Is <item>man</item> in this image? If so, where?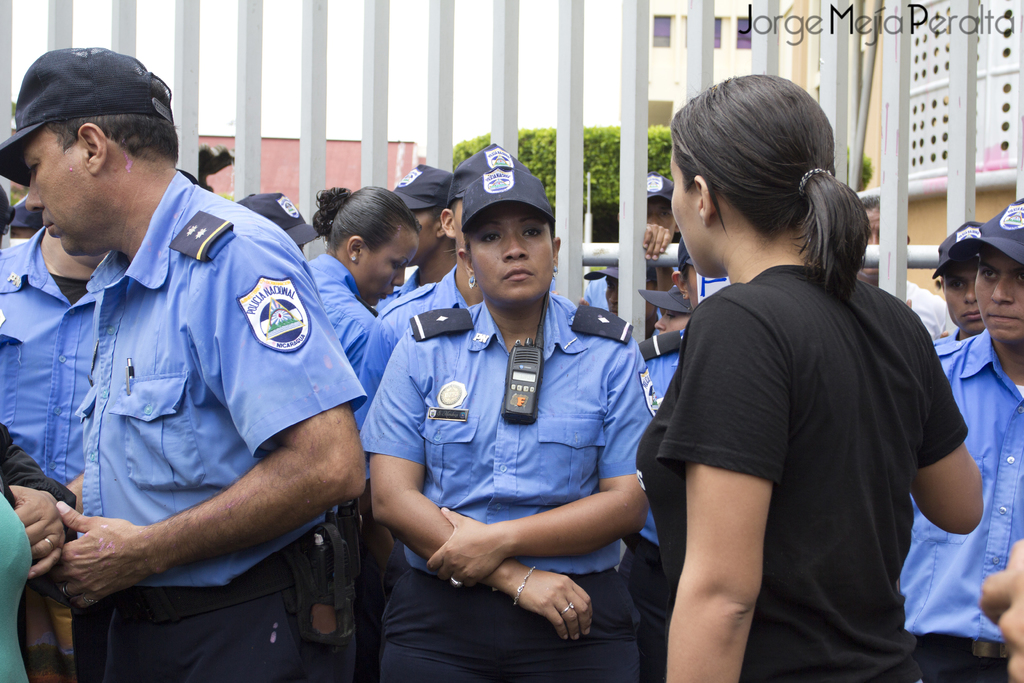
Yes, at left=932, top=220, right=984, bottom=349.
